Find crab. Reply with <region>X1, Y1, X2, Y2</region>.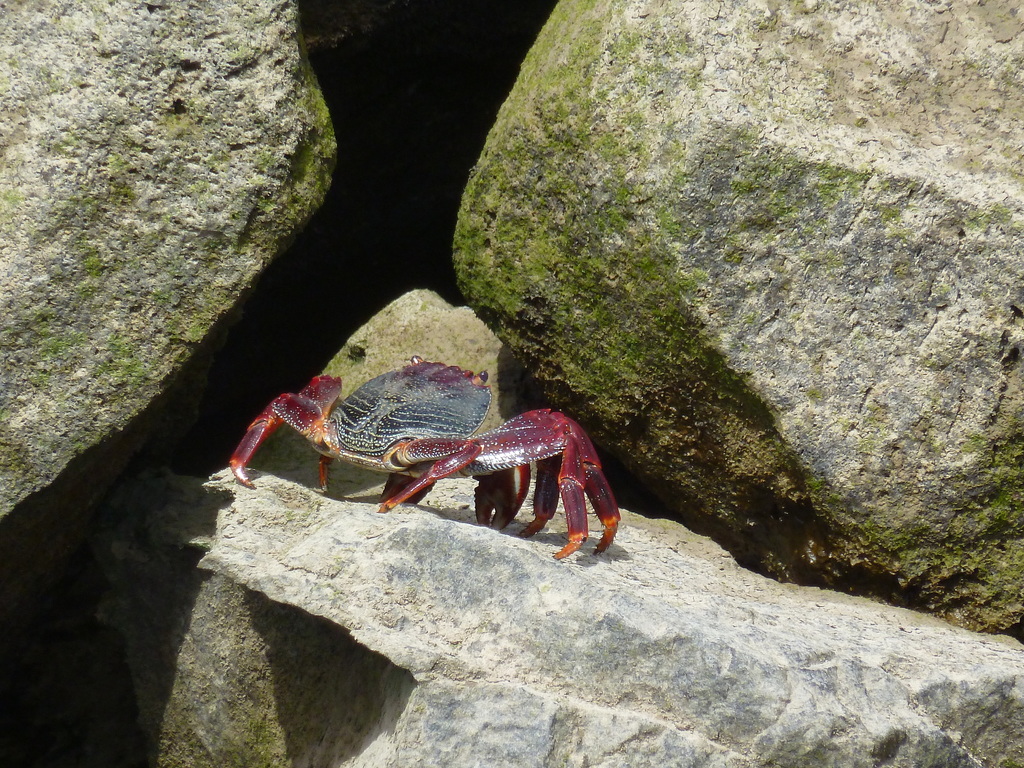
<region>226, 353, 624, 561</region>.
